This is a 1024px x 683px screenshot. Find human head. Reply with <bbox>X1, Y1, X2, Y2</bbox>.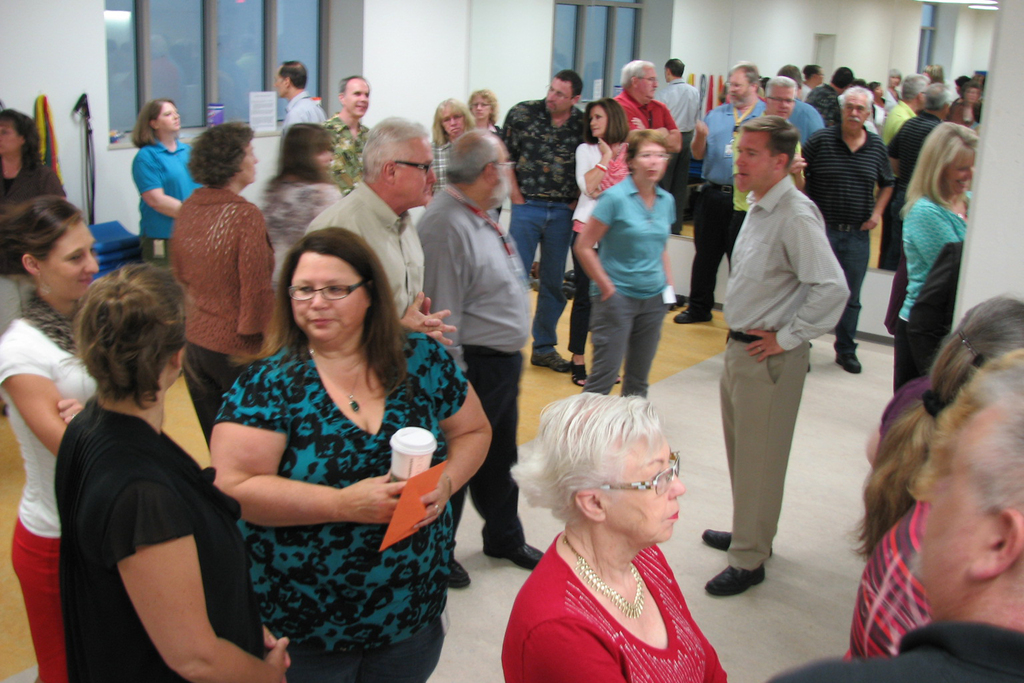
<bbox>337, 78, 369, 119</bbox>.
